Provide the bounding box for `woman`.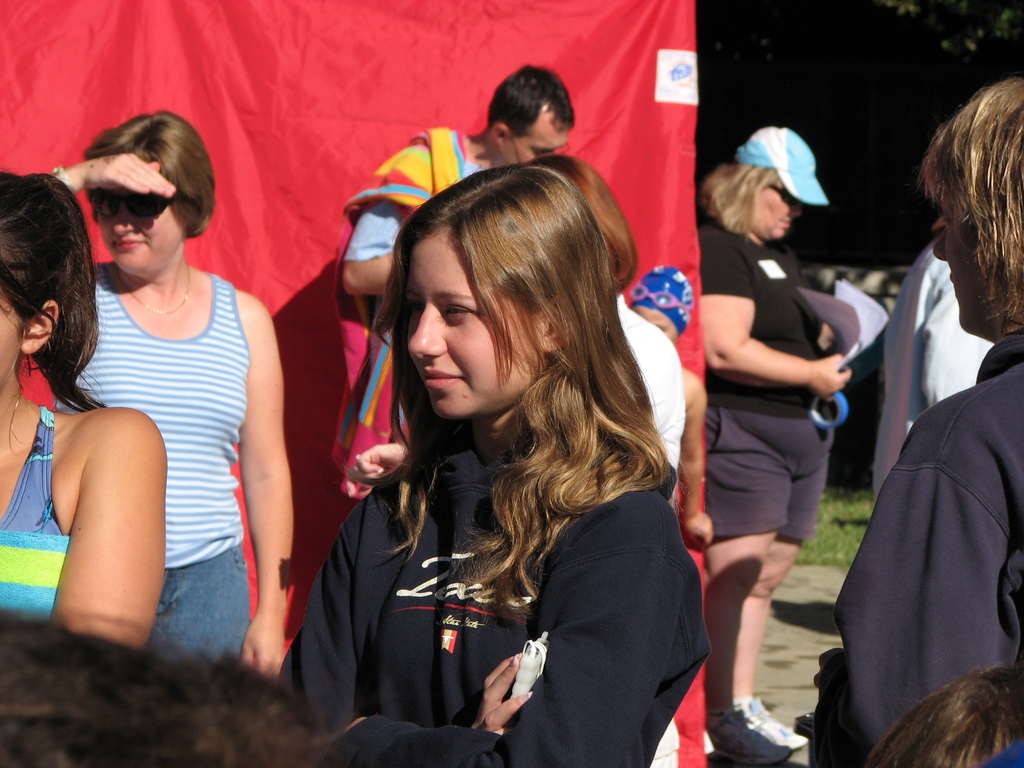
Rect(0, 159, 163, 666).
